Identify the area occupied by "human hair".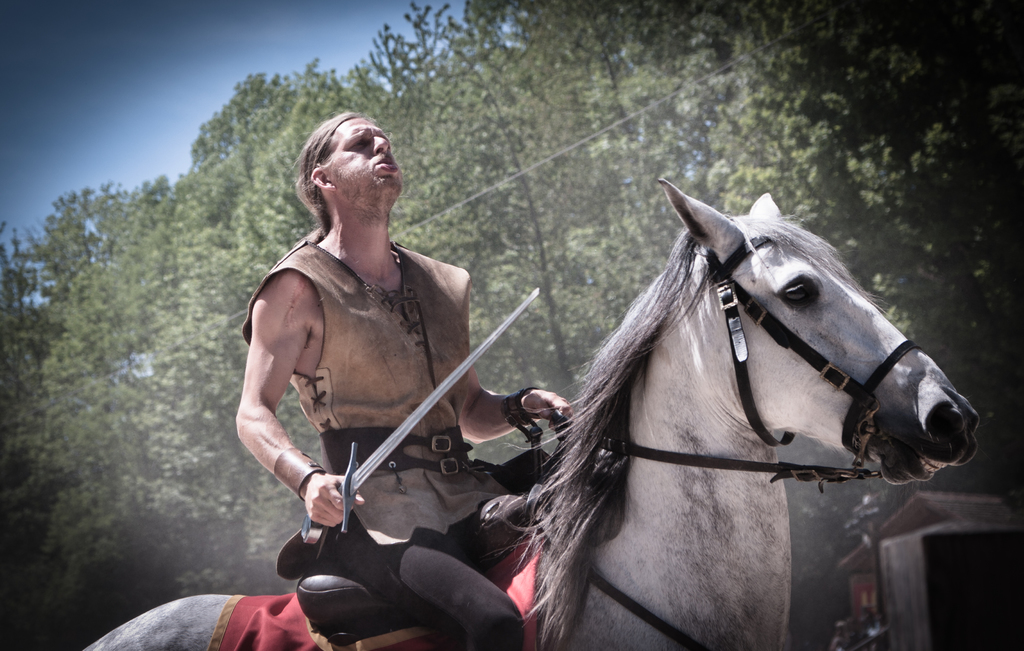
Area: [291, 111, 400, 250].
